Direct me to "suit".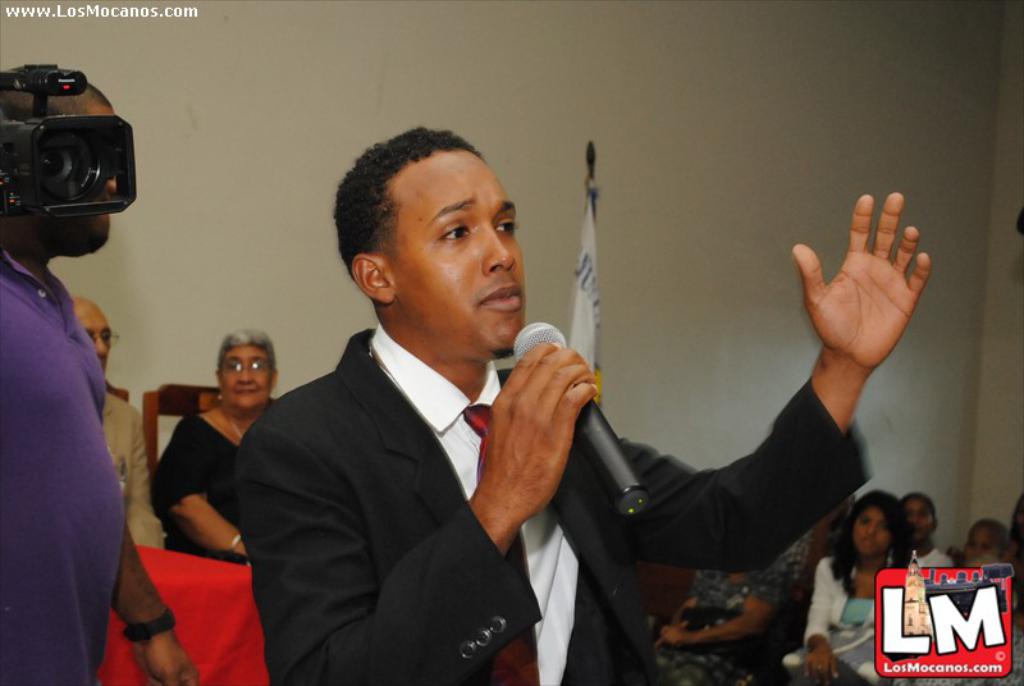
Direction: x1=230, y1=333, x2=874, y2=681.
